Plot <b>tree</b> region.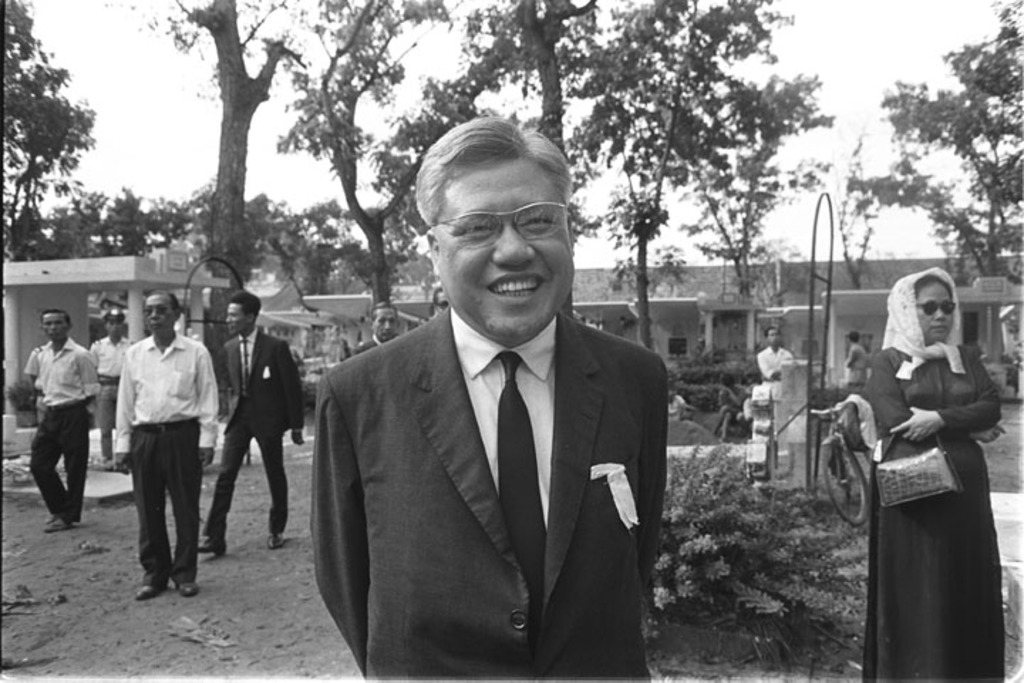
Plotted at pyautogui.locateOnScreen(1, 30, 98, 249).
